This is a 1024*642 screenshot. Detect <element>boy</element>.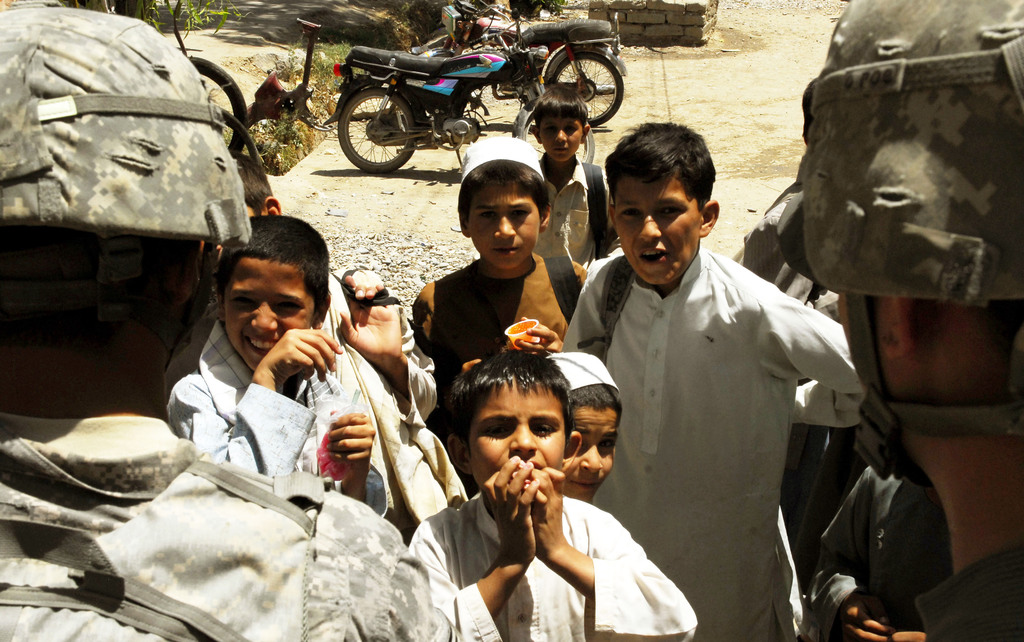
164:152:437:421.
